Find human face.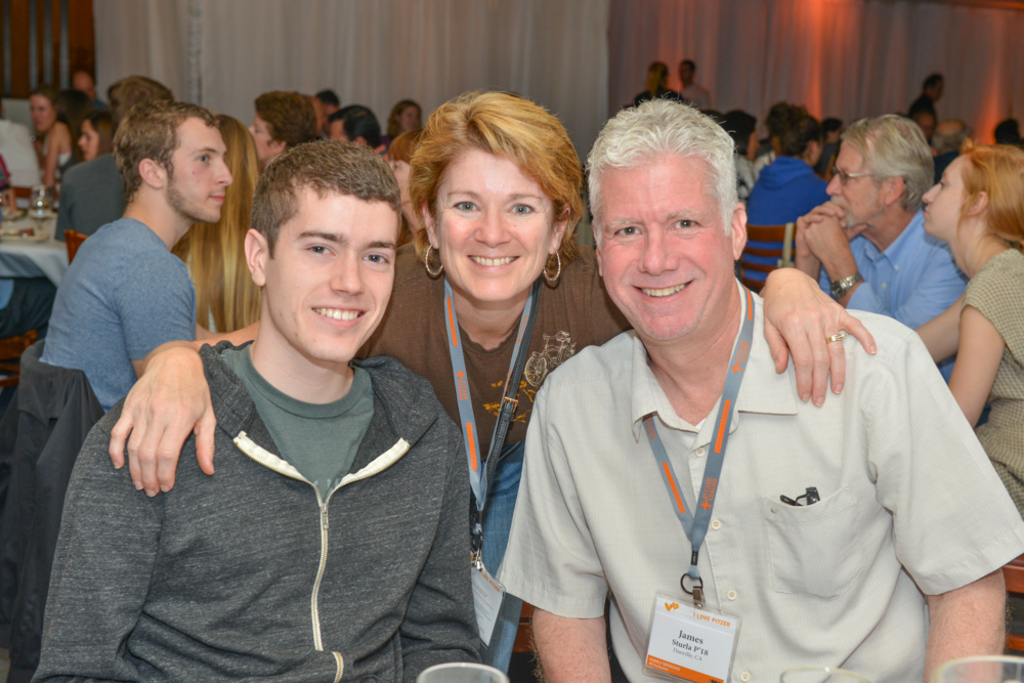
264 191 398 360.
